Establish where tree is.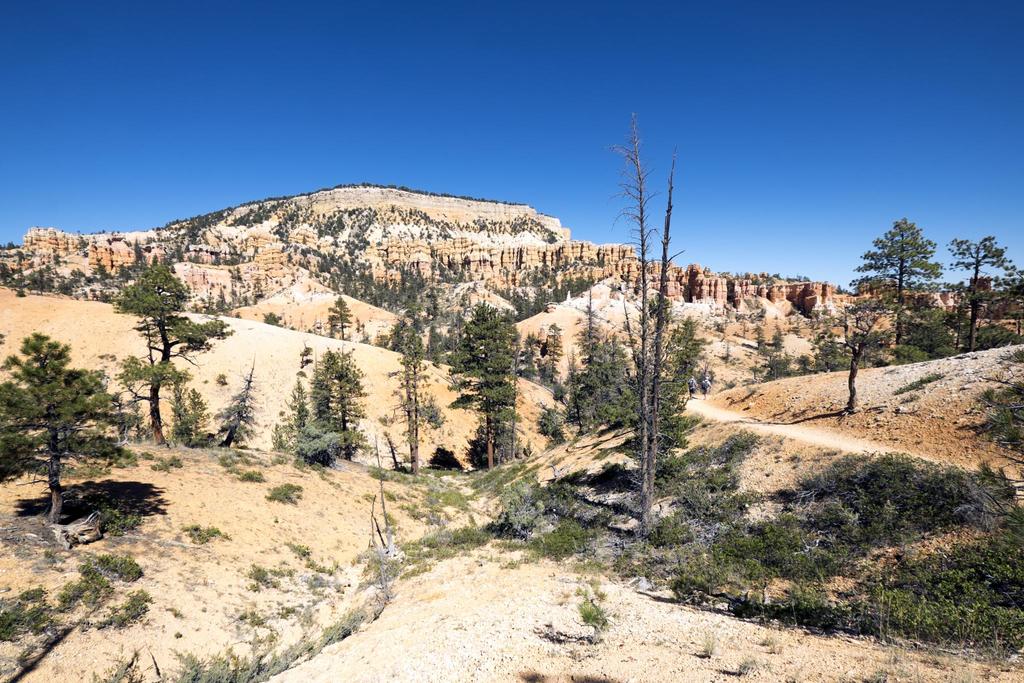
Established at x1=763, y1=342, x2=792, y2=382.
